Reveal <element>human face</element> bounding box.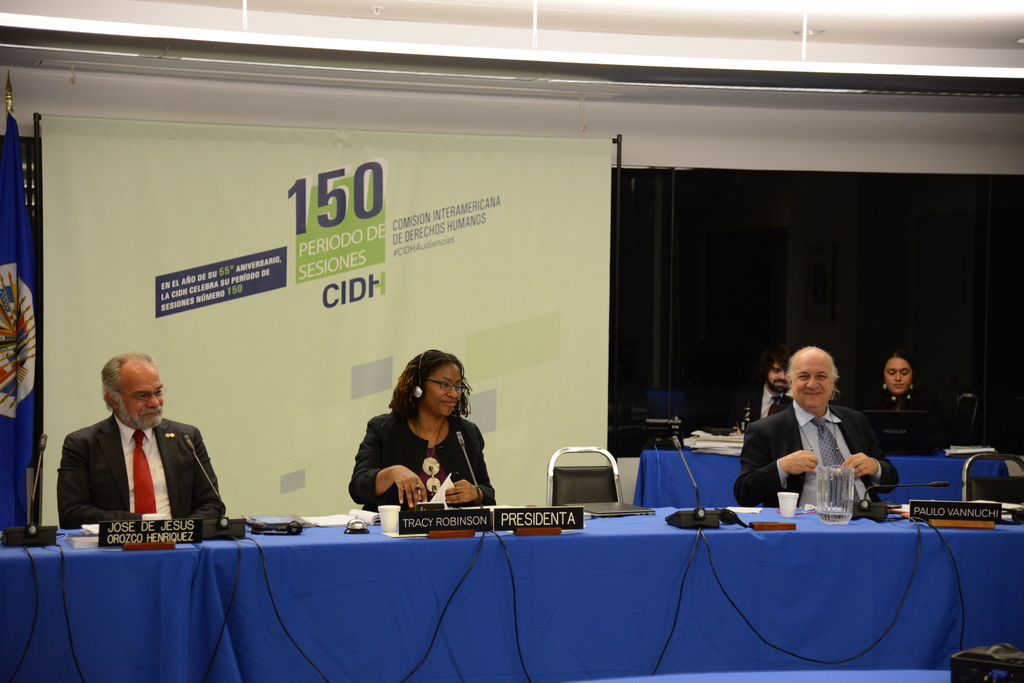
Revealed: {"left": 884, "top": 356, "right": 915, "bottom": 396}.
